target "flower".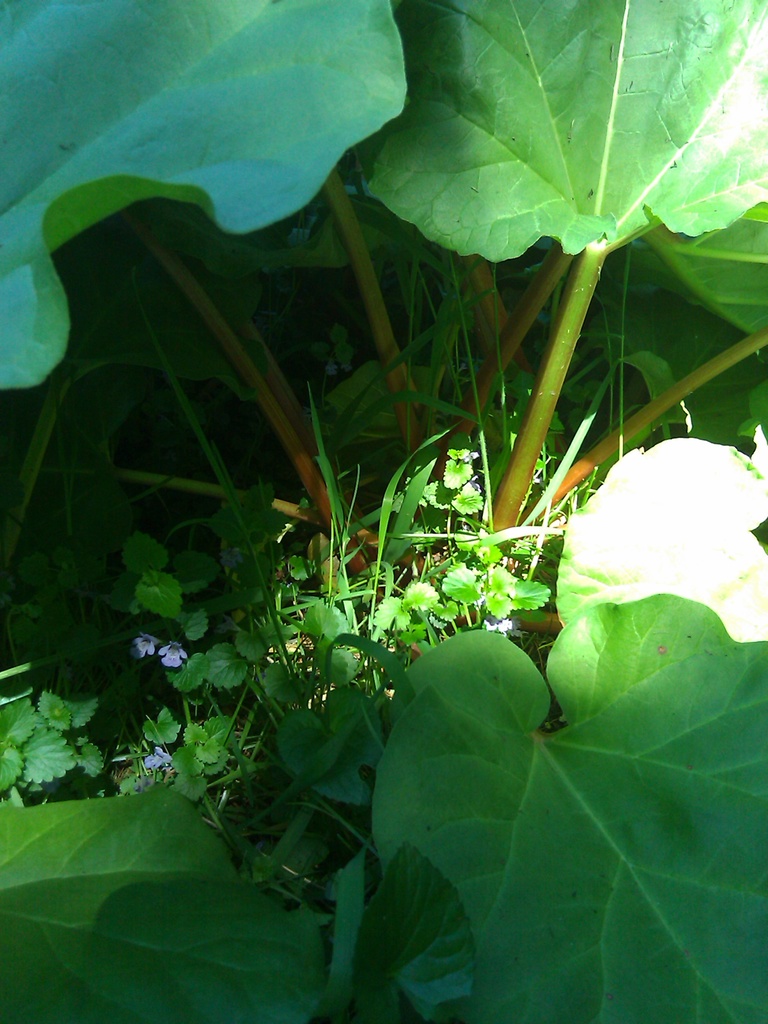
Target region: (x1=465, y1=476, x2=481, y2=491).
